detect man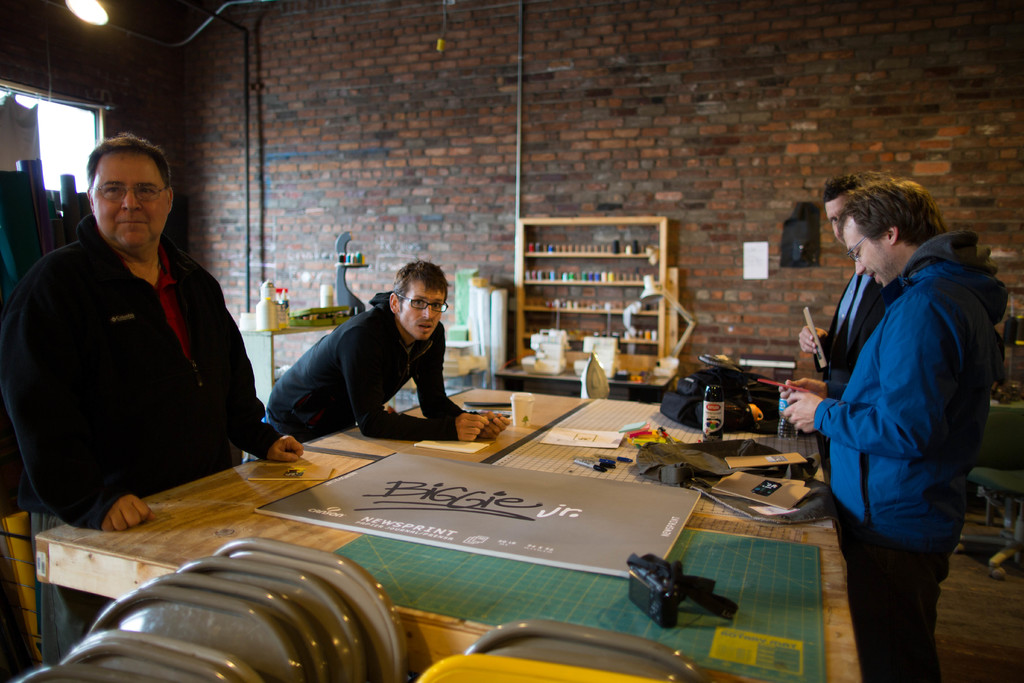
<region>260, 249, 497, 444</region>
